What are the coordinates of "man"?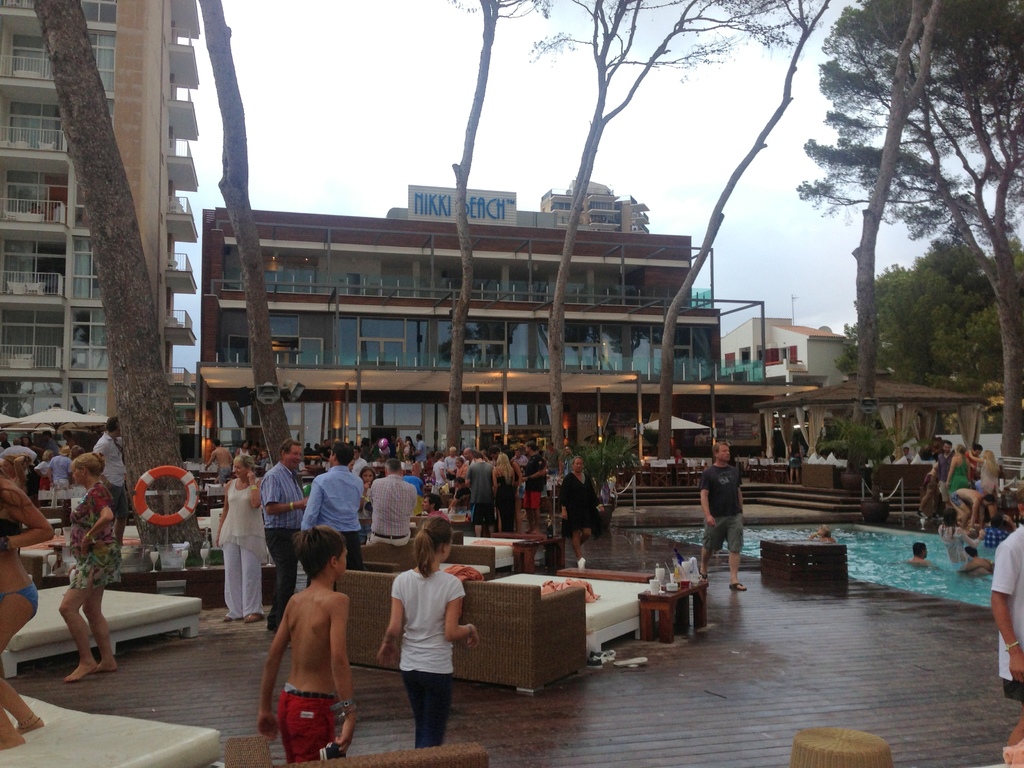
rect(48, 447, 72, 493).
